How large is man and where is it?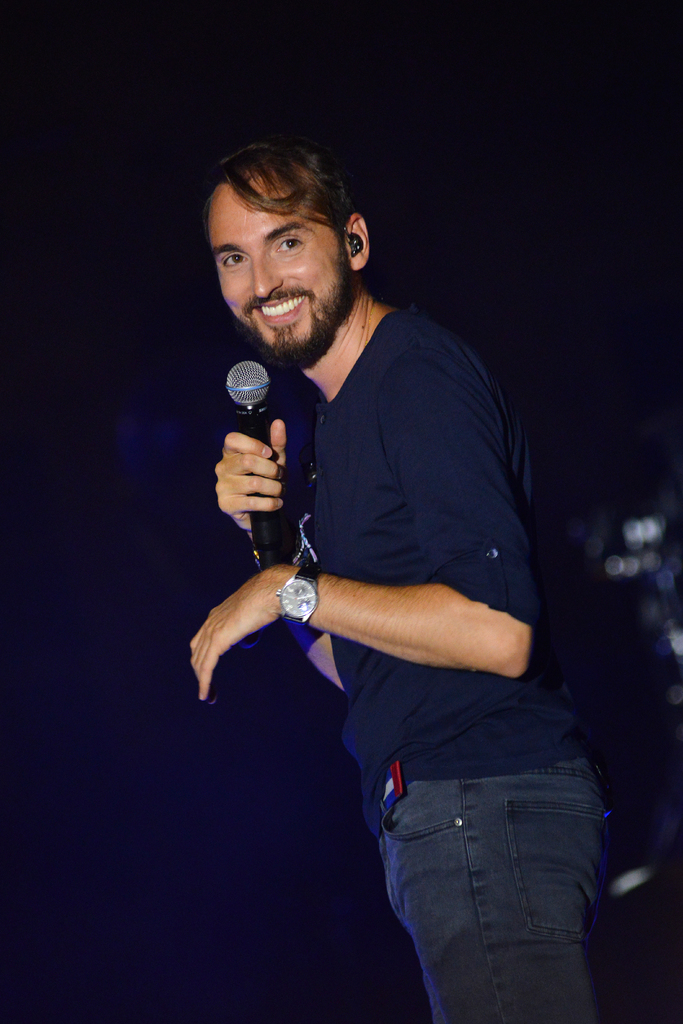
Bounding box: Rect(162, 124, 579, 1000).
